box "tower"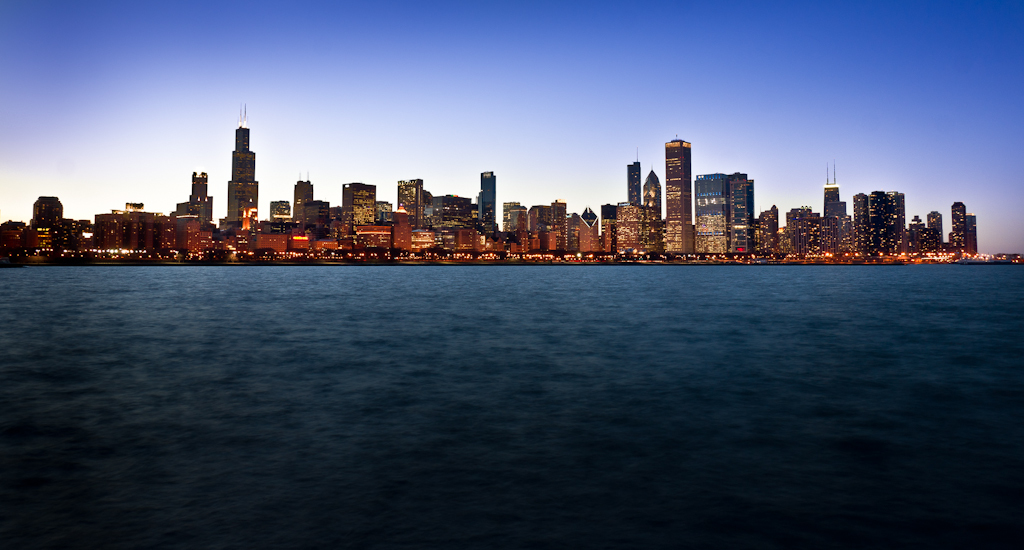
[227, 106, 258, 219]
